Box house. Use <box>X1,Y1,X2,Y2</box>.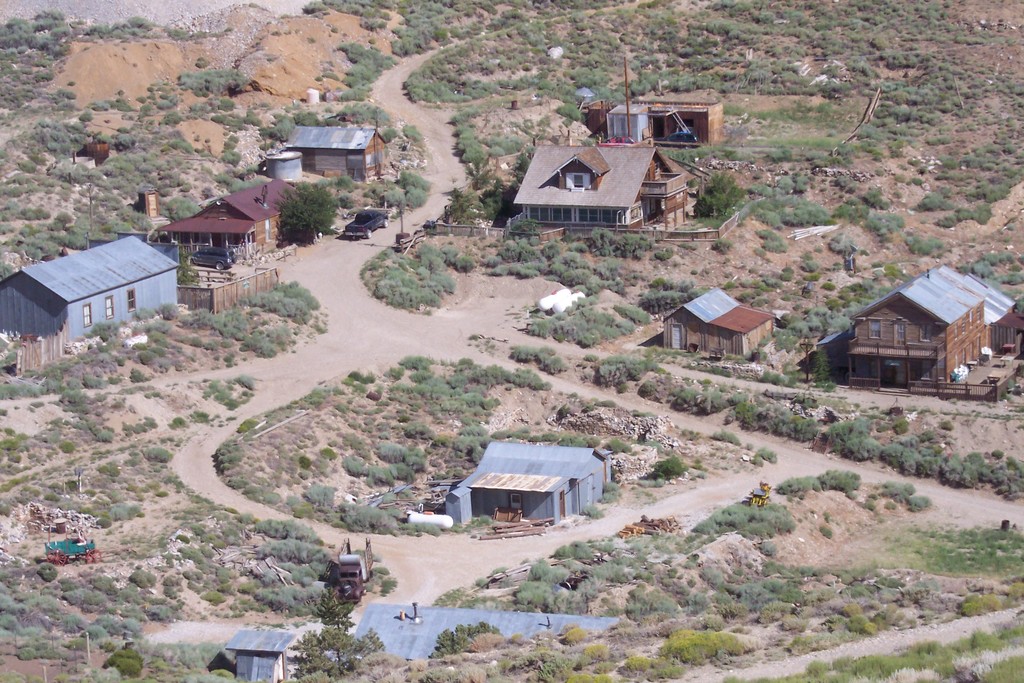
<box>216,168,303,248</box>.
